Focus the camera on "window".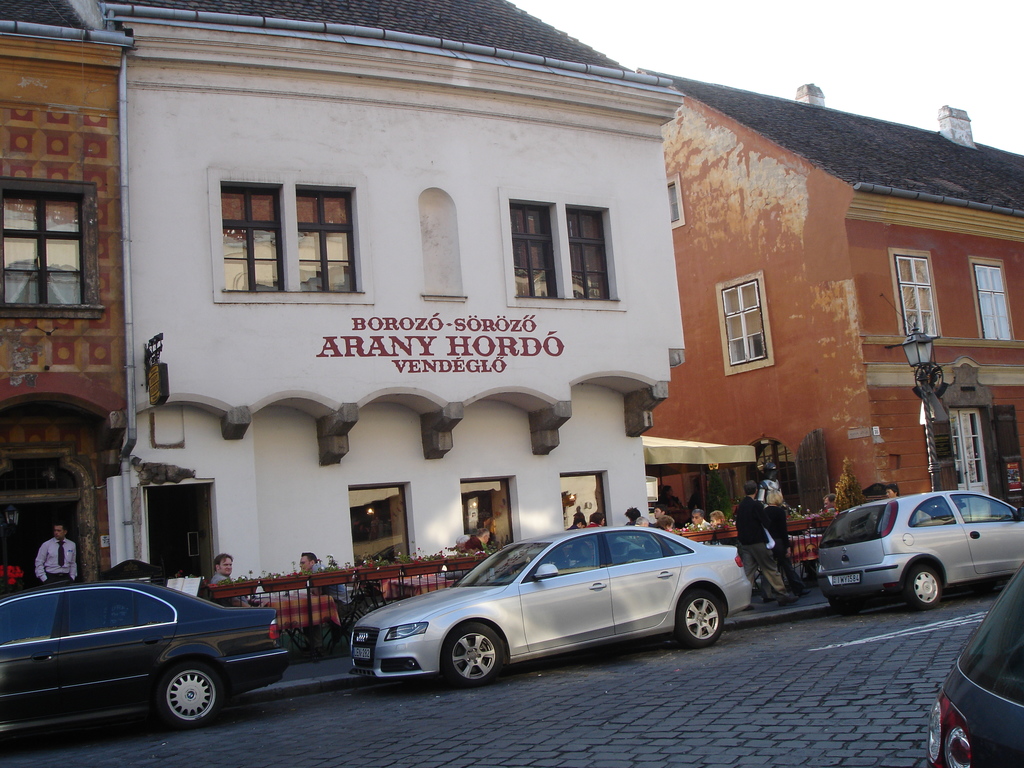
Focus region: <region>893, 257, 935, 339</region>.
